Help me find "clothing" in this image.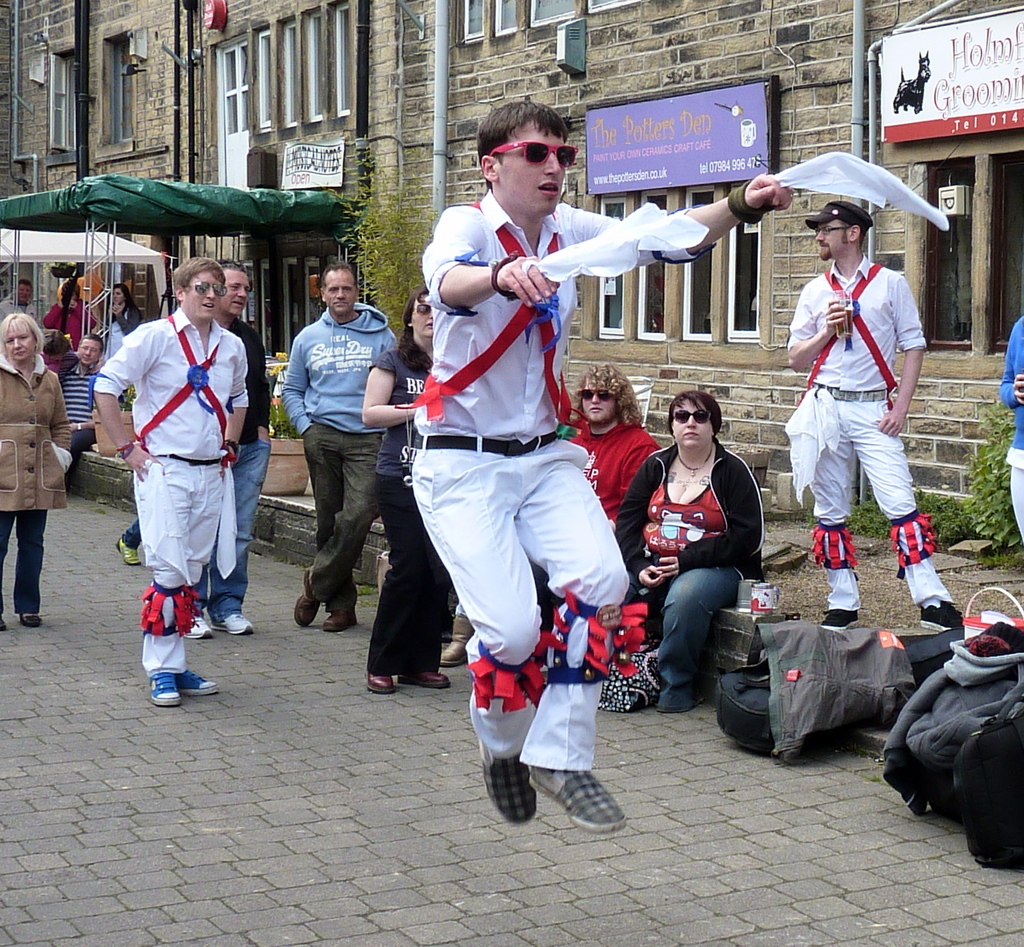
Found it: x1=192 y1=318 x2=273 y2=616.
